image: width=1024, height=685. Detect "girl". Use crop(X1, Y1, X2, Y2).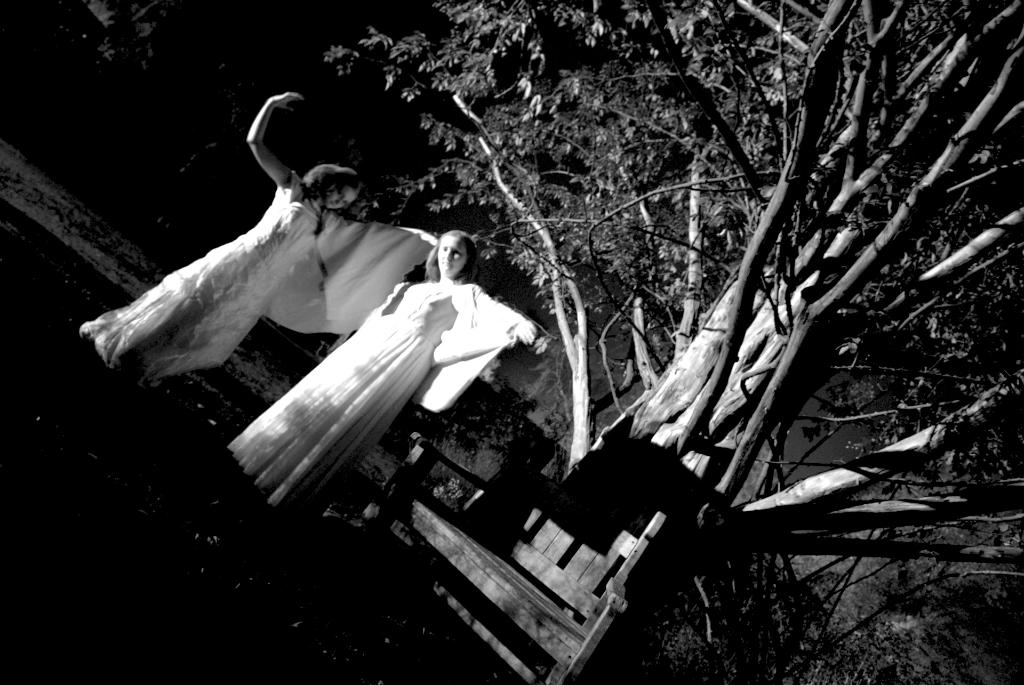
crop(225, 232, 539, 515).
